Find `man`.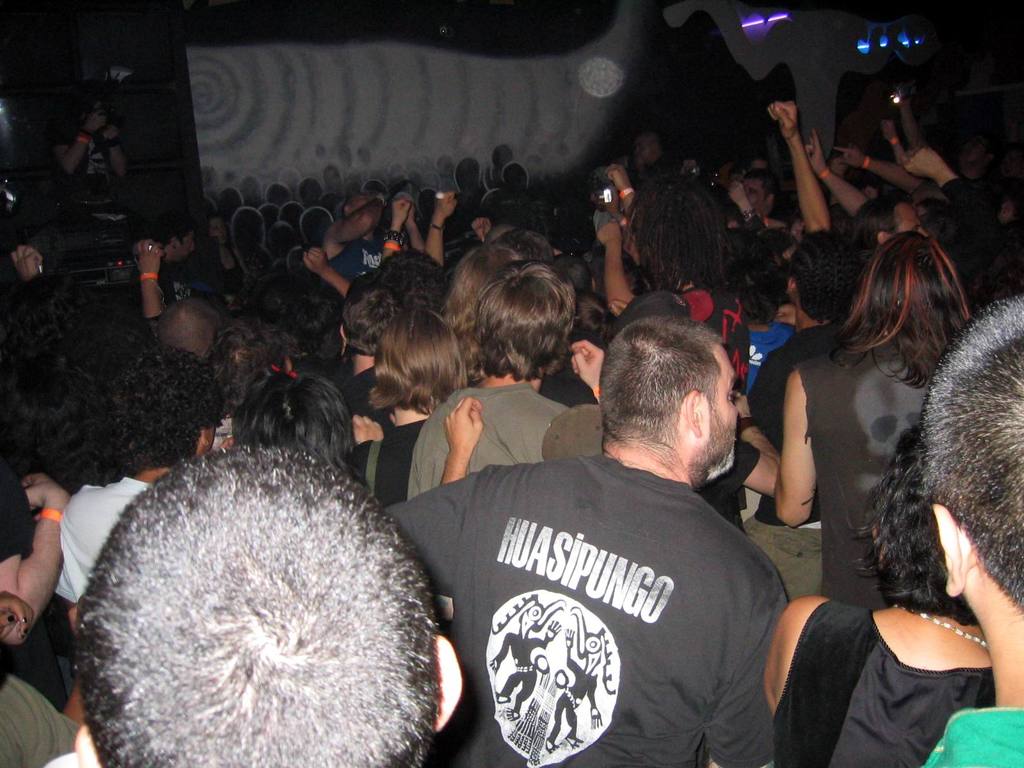
select_region(749, 230, 878, 598).
